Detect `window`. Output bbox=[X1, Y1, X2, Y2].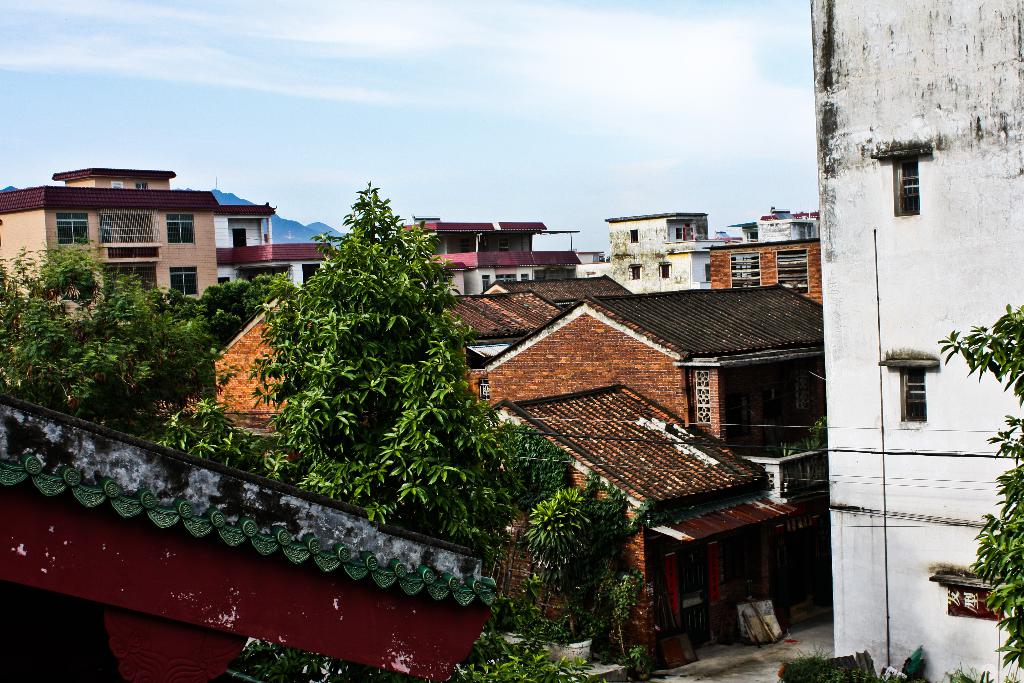
bbox=[57, 212, 91, 243].
